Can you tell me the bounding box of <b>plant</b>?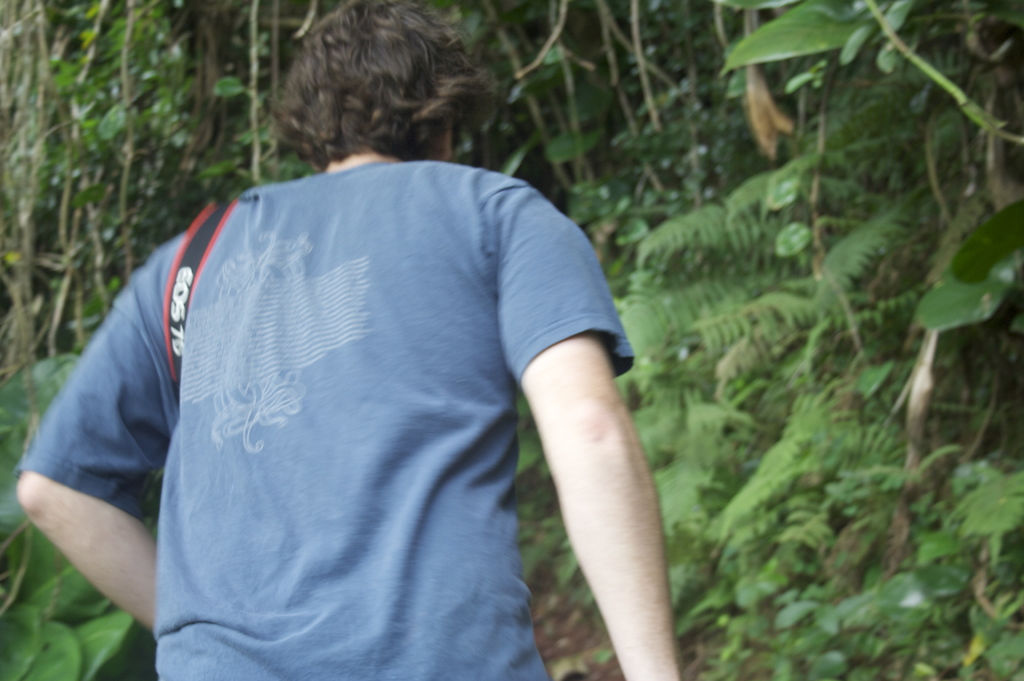
{"x1": 0, "y1": 345, "x2": 182, "y2": 680}.
